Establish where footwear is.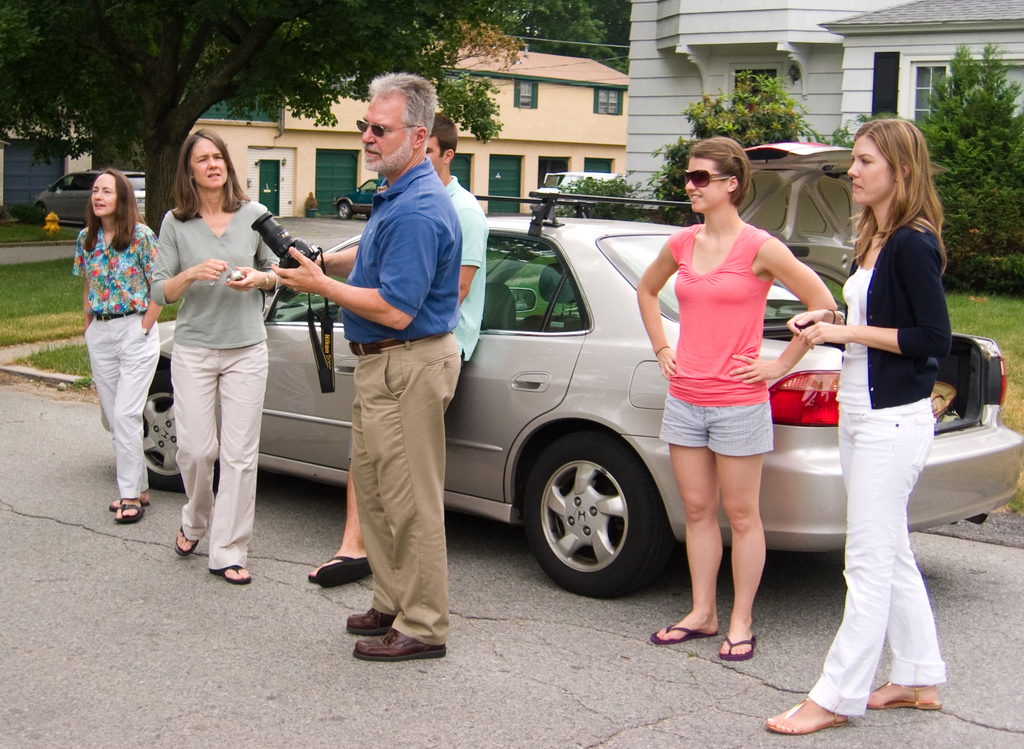
Established at [308, 547, 375, 587].
